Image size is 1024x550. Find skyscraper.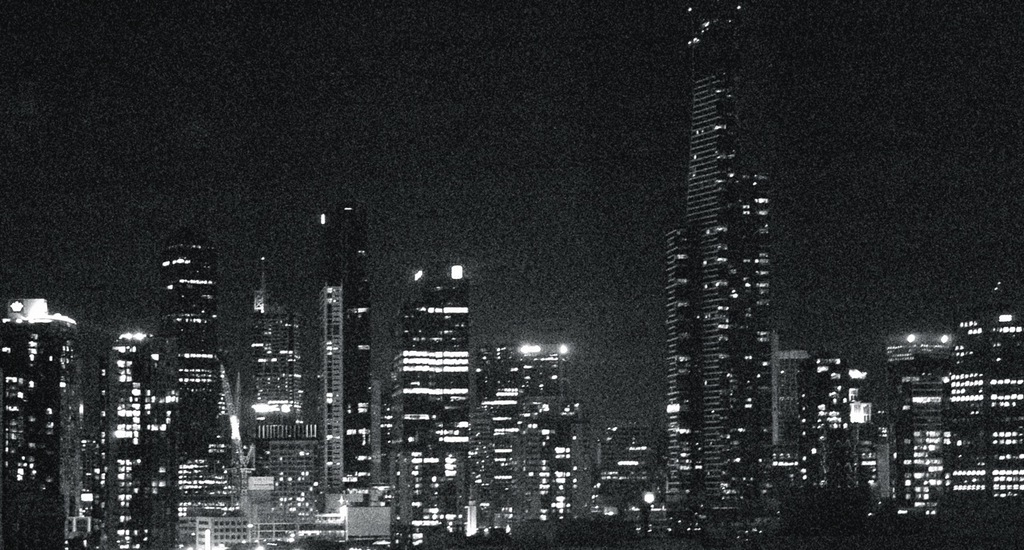
l=599, t=419, r=678, b=526.
